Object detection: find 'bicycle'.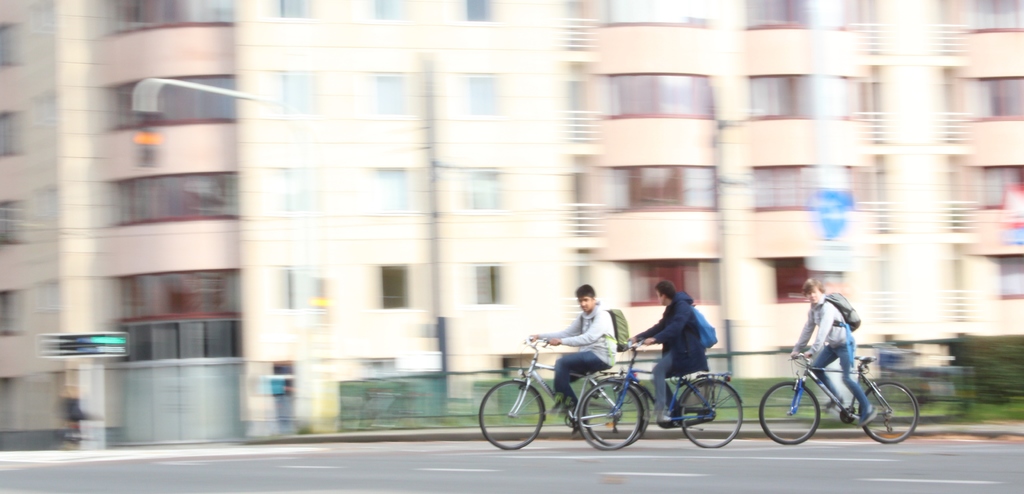
bbox=[762, 349, 916, 445].
